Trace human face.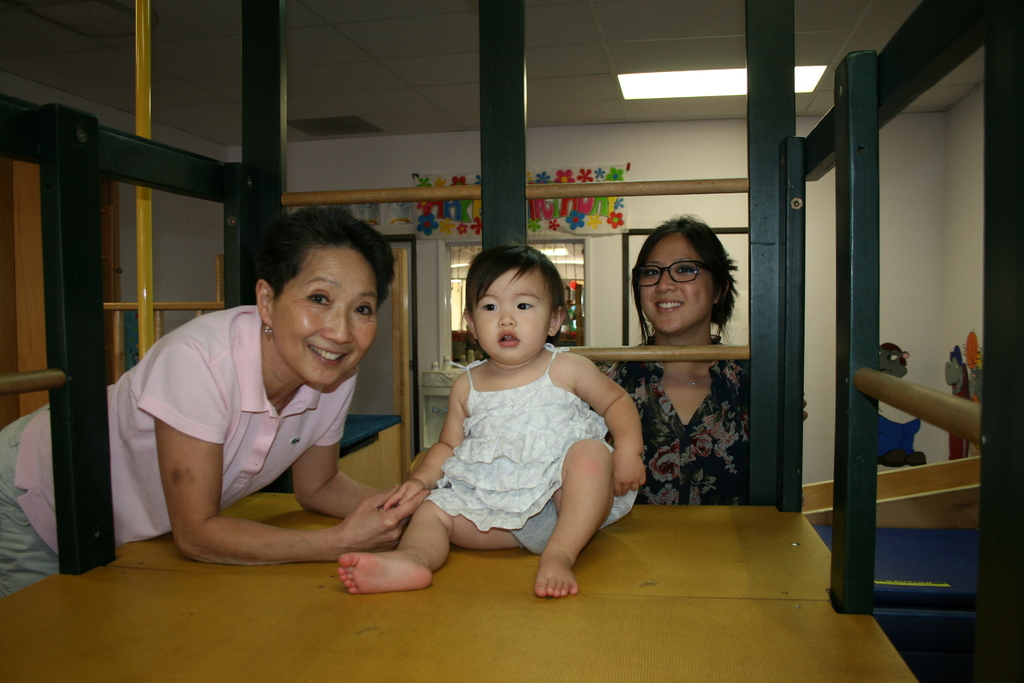
Traced to <region>270, 247, 378, 391</region>.
